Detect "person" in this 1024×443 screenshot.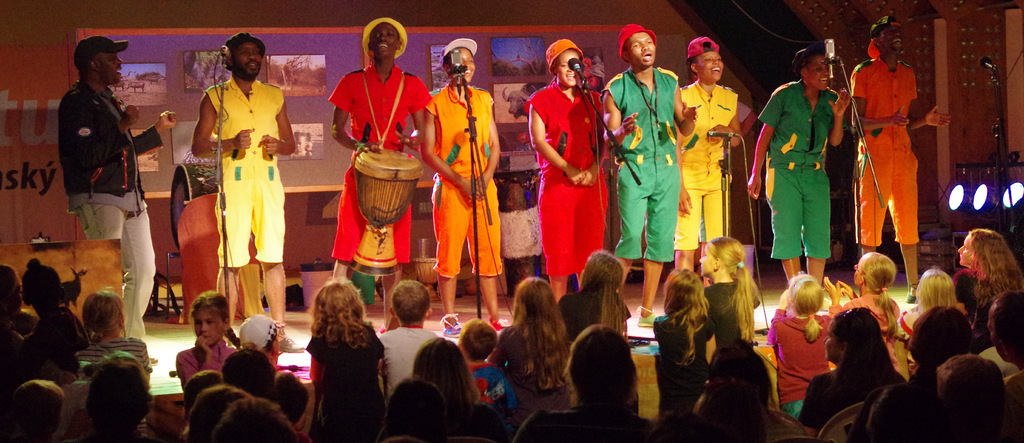
Detection: [332,17,441,324].
